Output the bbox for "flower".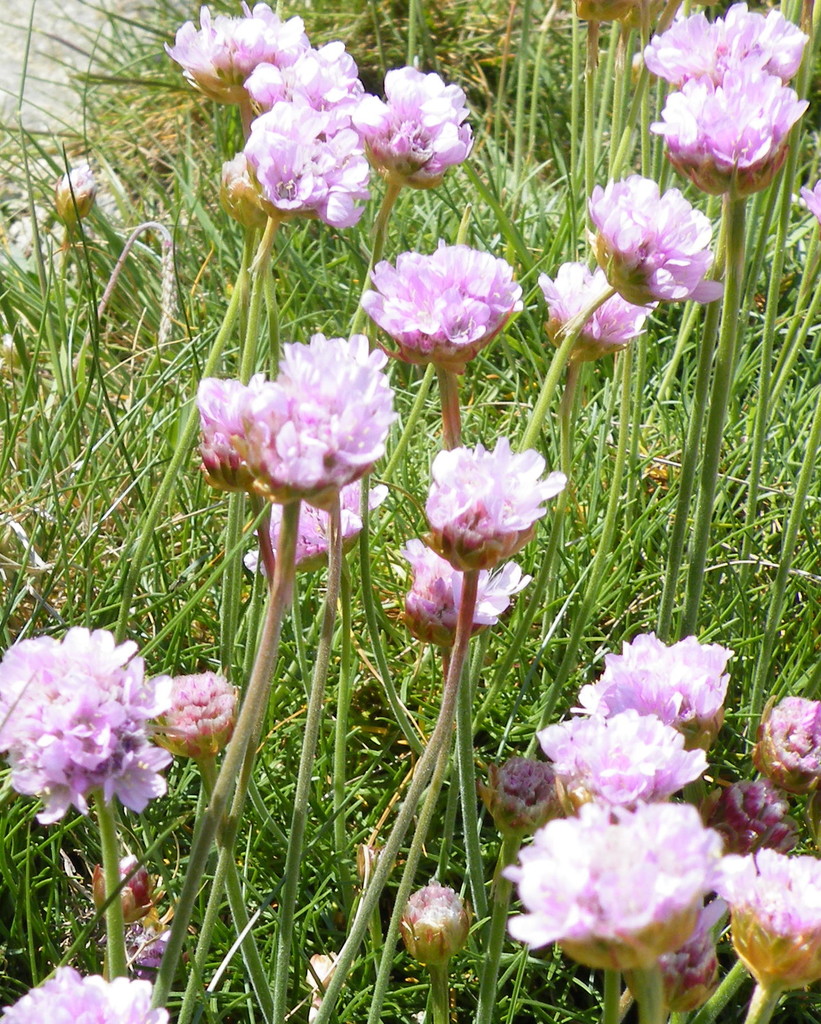
(237, 95, 371, 228).
